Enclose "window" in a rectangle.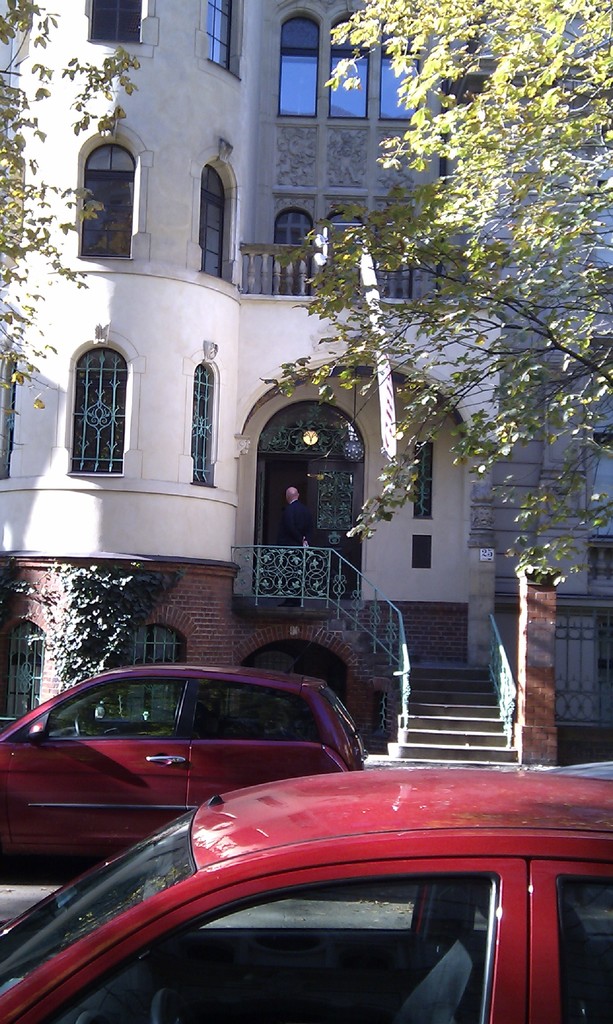
(191, 365, 221, 488).
